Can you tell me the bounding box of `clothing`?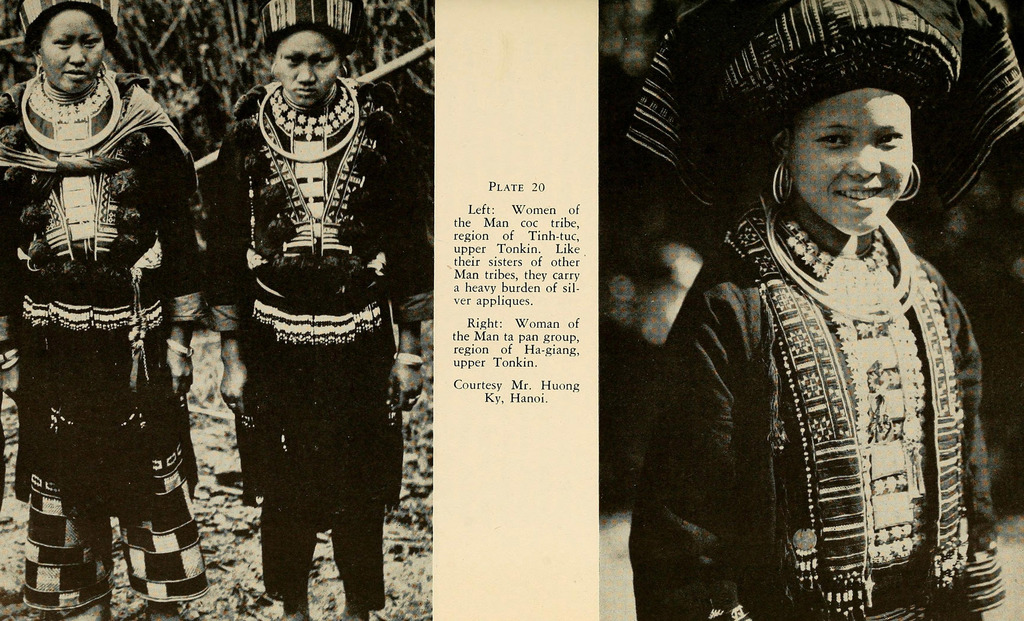
1,70,209,609.
